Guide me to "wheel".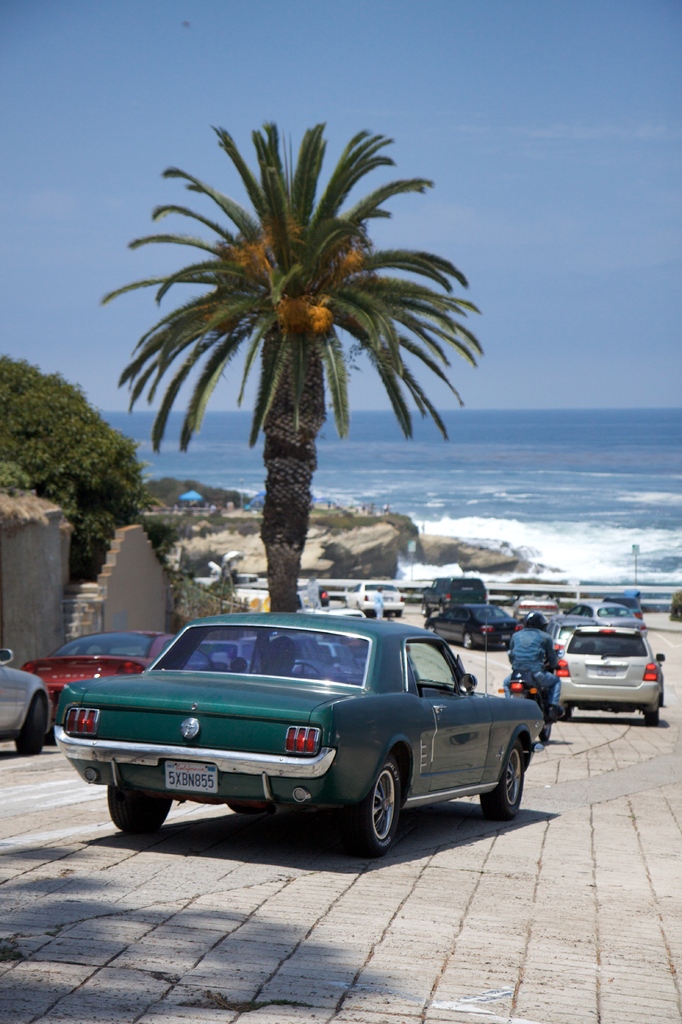
Guidance: bbox=(464, 634, 474, 649).
